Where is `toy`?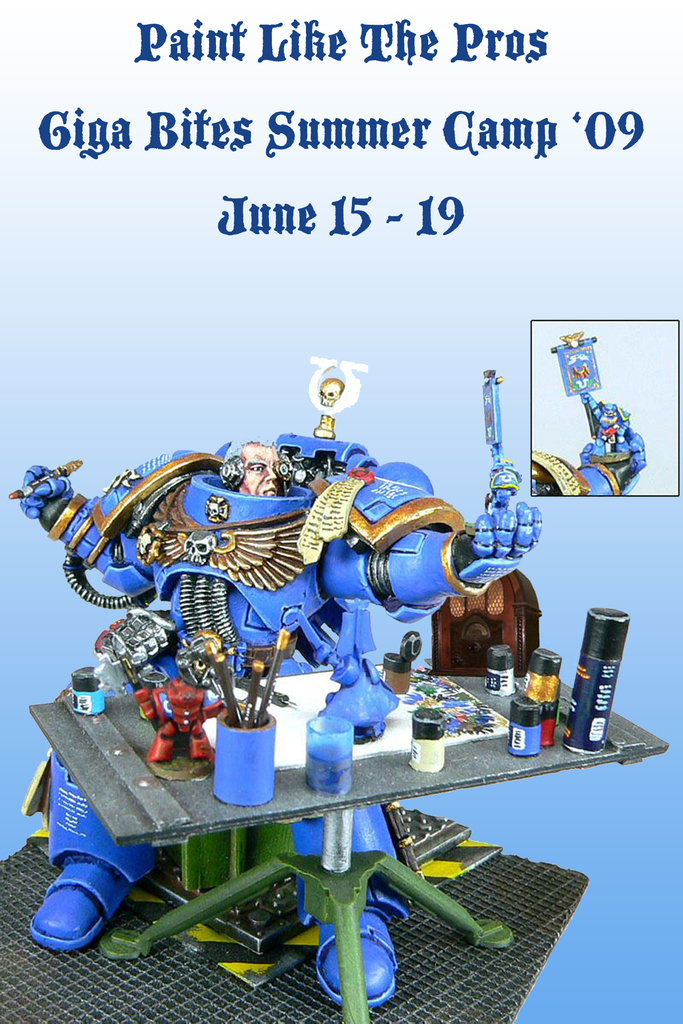
bbox(377, 628, 426, 710).
